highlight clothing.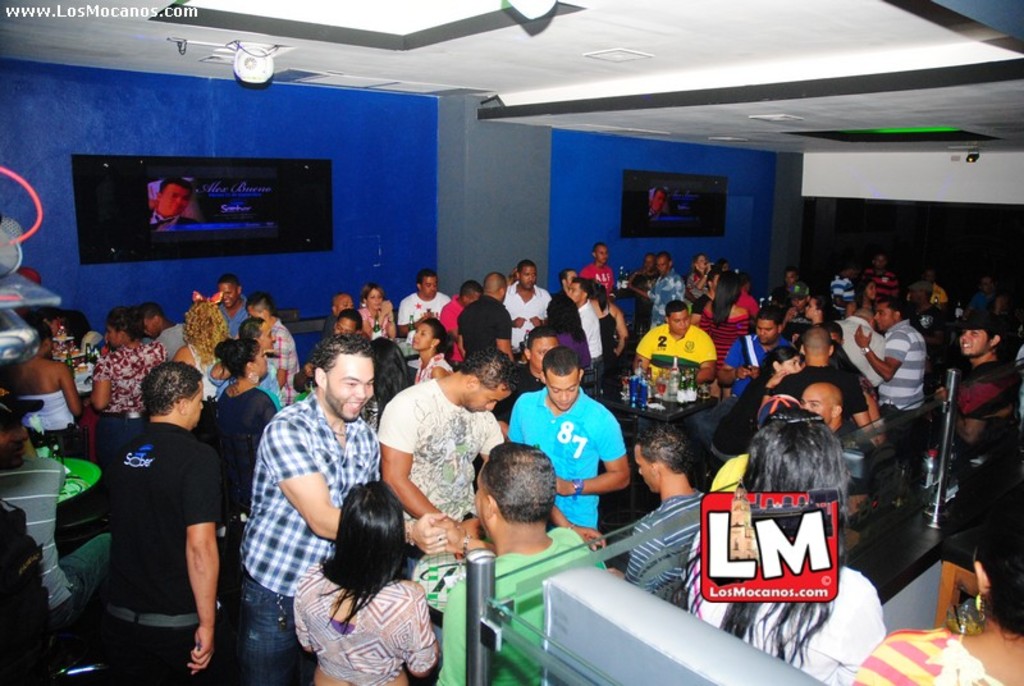
Highlighted region: bbox=[399, 288, 452, 346].
